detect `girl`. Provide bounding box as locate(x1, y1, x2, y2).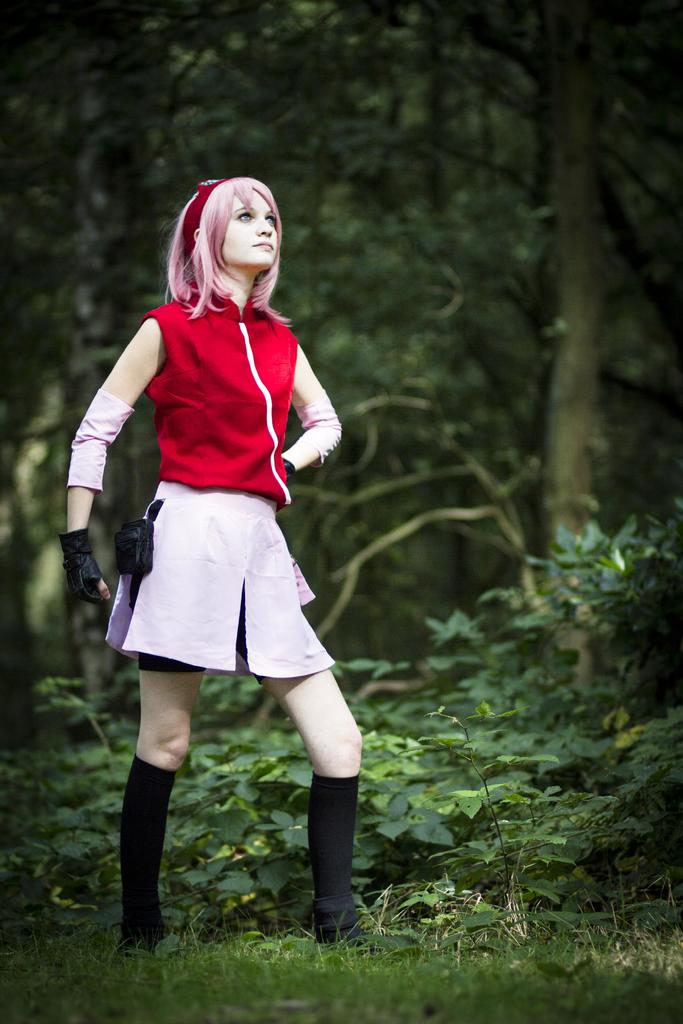
locate(57, 175, 365, 958).
